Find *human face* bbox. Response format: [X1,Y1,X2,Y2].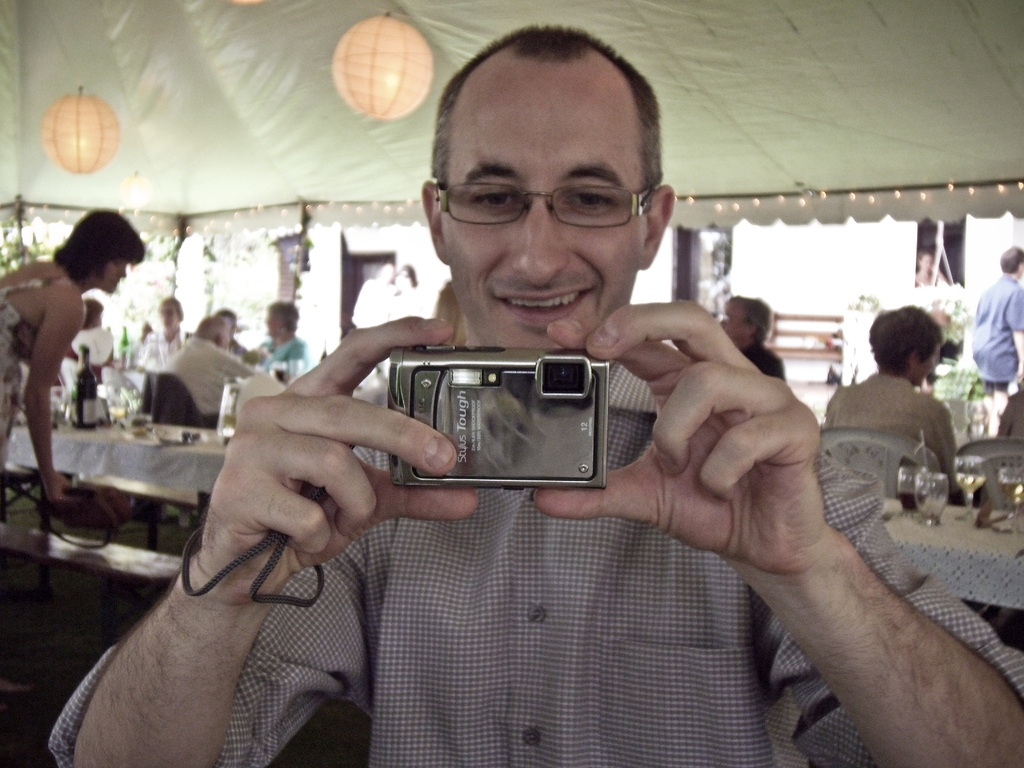
[265,308,293,339].
